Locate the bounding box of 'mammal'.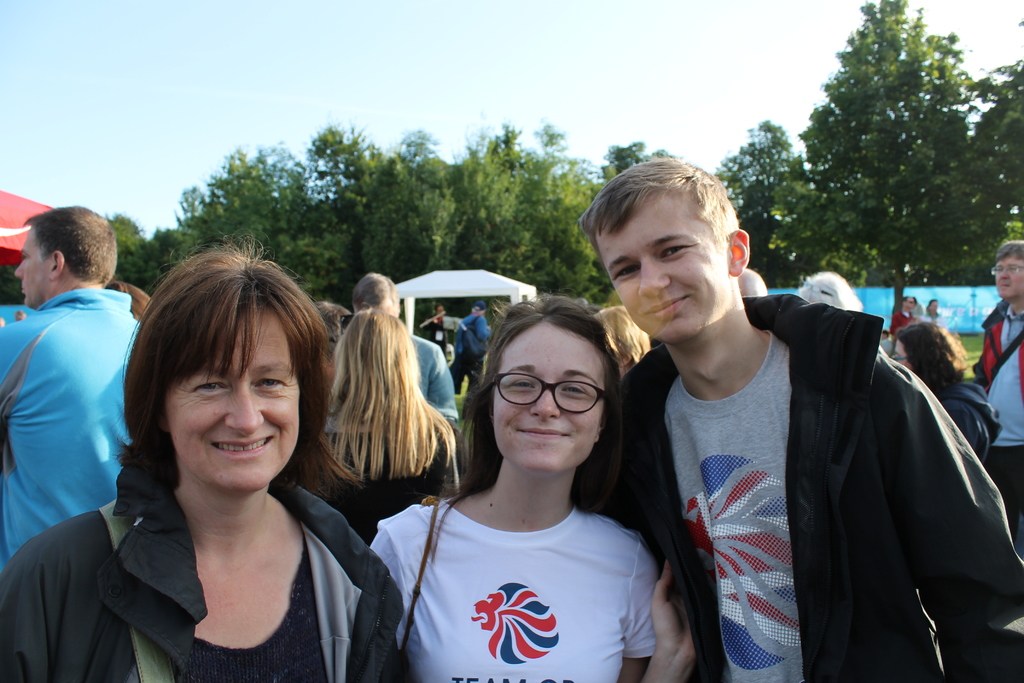
Bounding box: [left=792, top=267, right=862, bottom=313].
